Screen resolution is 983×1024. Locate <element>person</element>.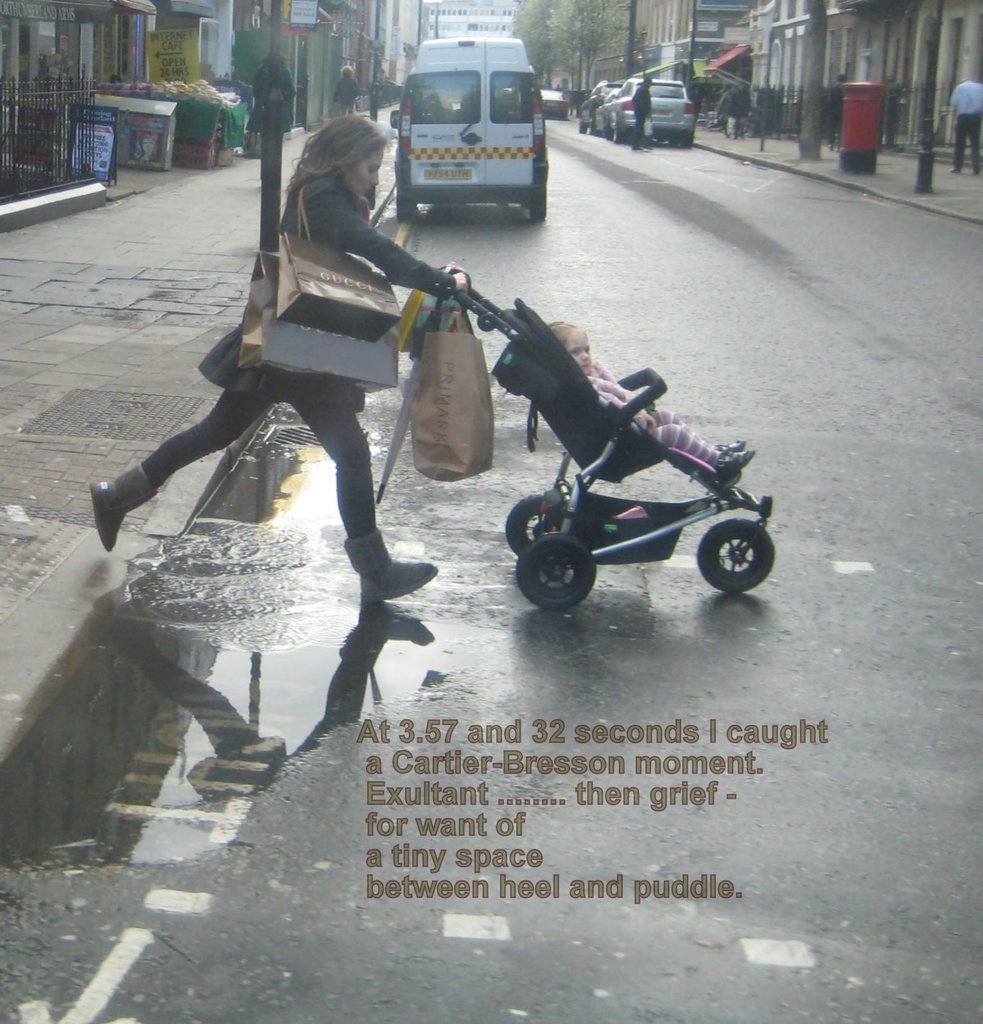
244/49/299/130.
